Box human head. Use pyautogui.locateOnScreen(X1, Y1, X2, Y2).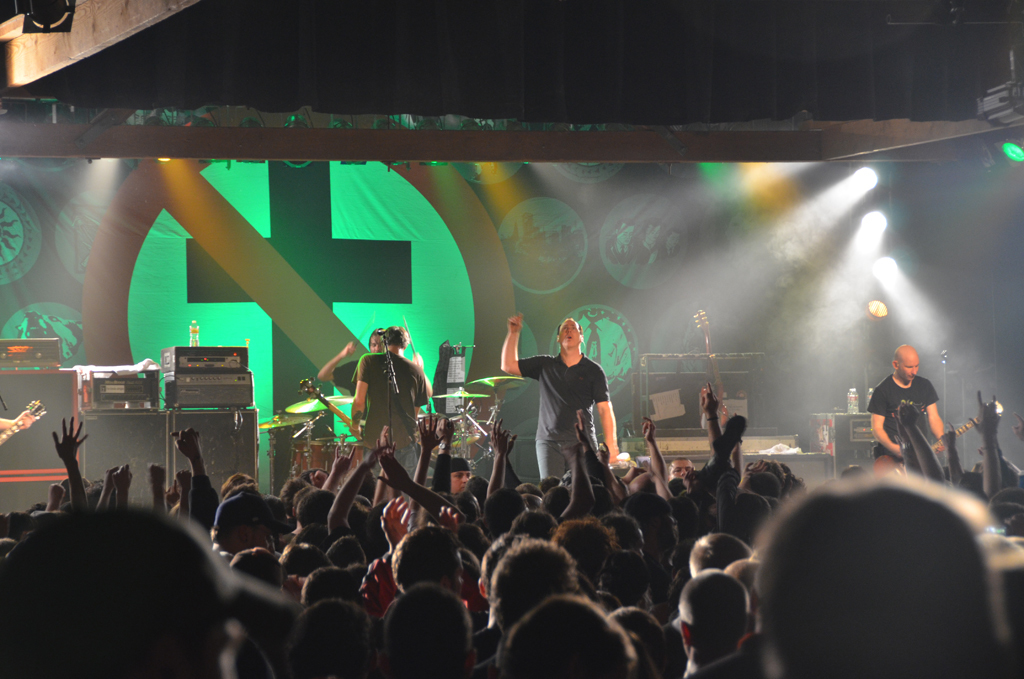
pyautogui.locateOnScreen(506, 508, 559, 540).
